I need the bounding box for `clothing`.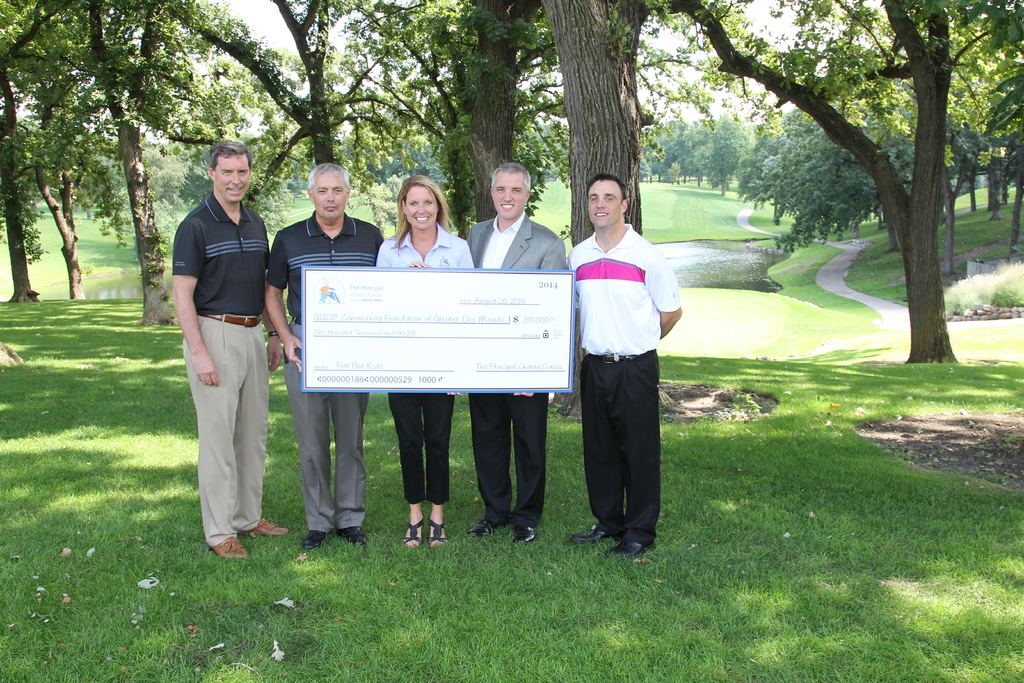
Here it is: region(465, 213, 572, 528).
